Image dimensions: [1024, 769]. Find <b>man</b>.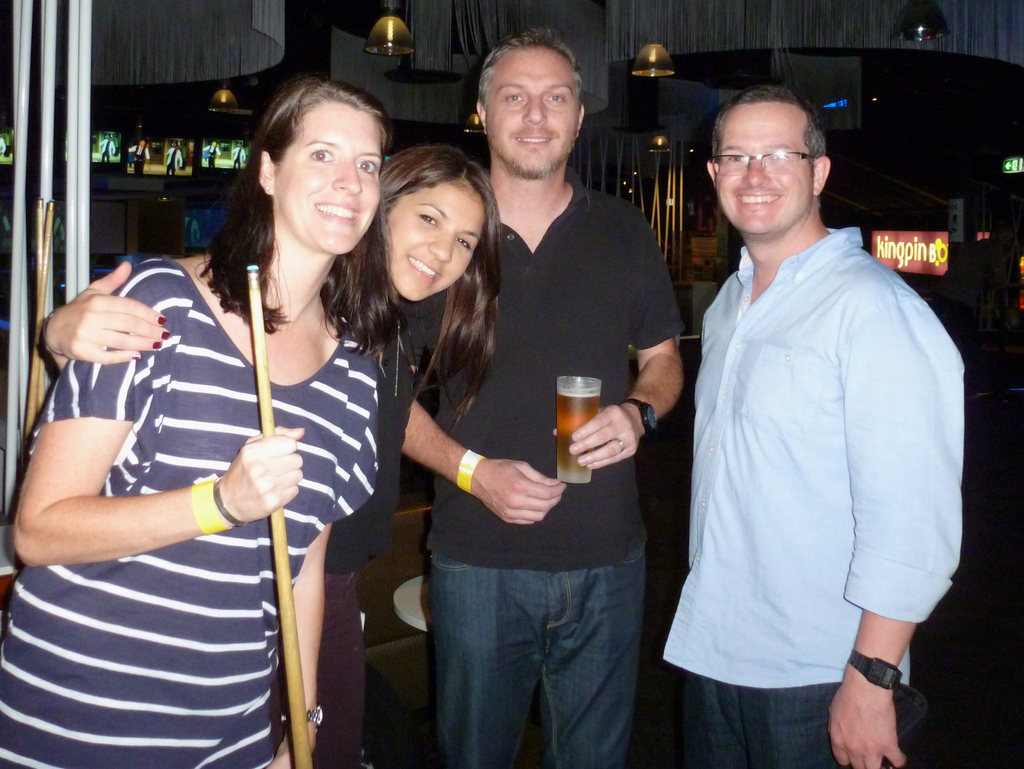
BBox(231, 141, 246, 171).
